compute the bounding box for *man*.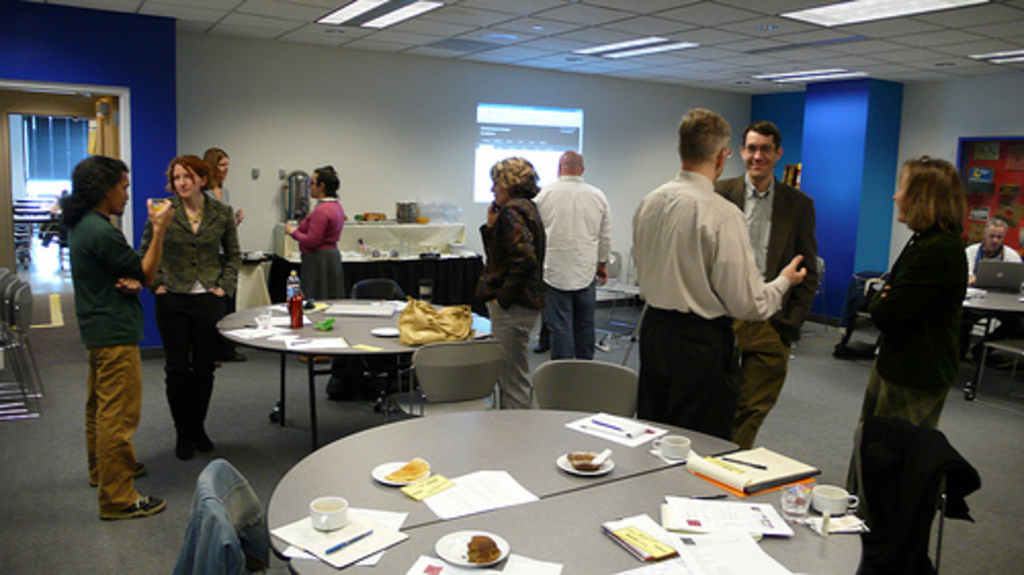
(956, 217, 1022, 284).
